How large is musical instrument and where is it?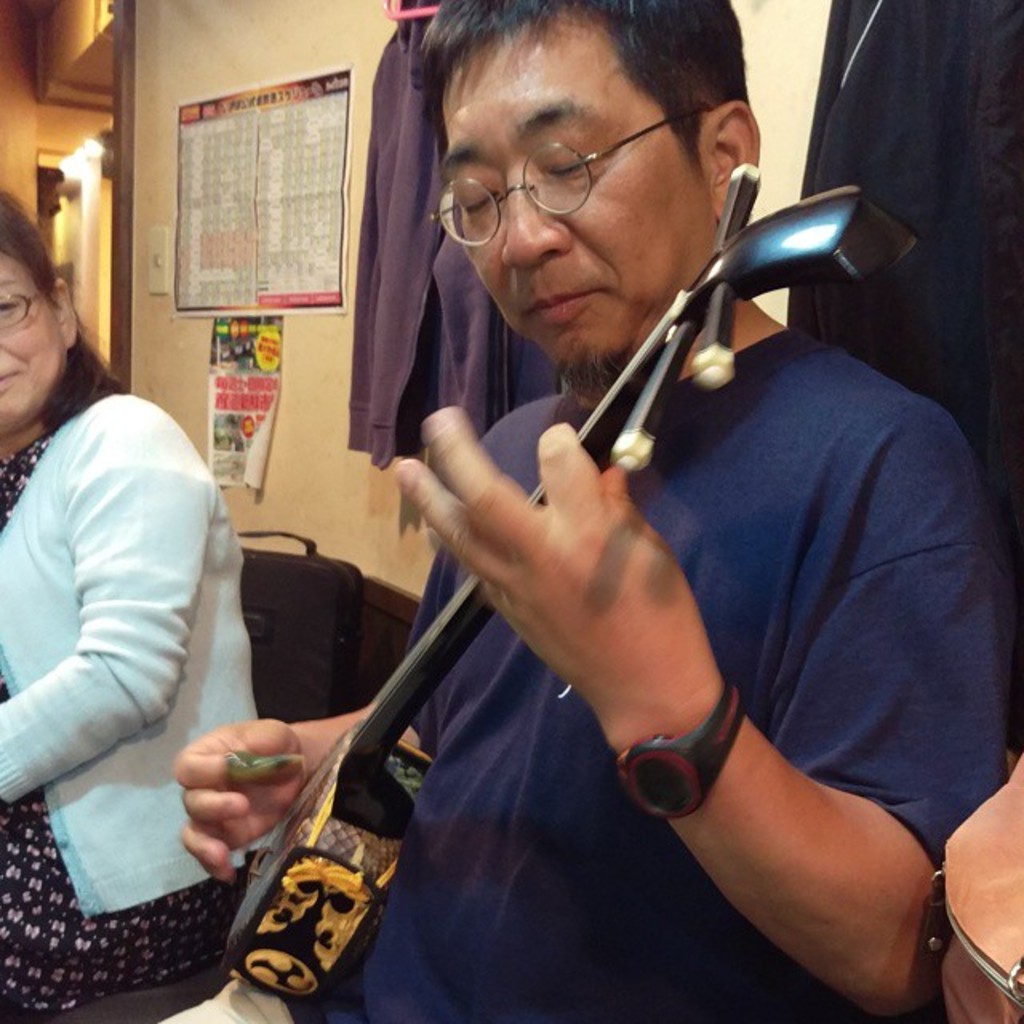
Bounding box: crop(219, 162, 917, 1008).
